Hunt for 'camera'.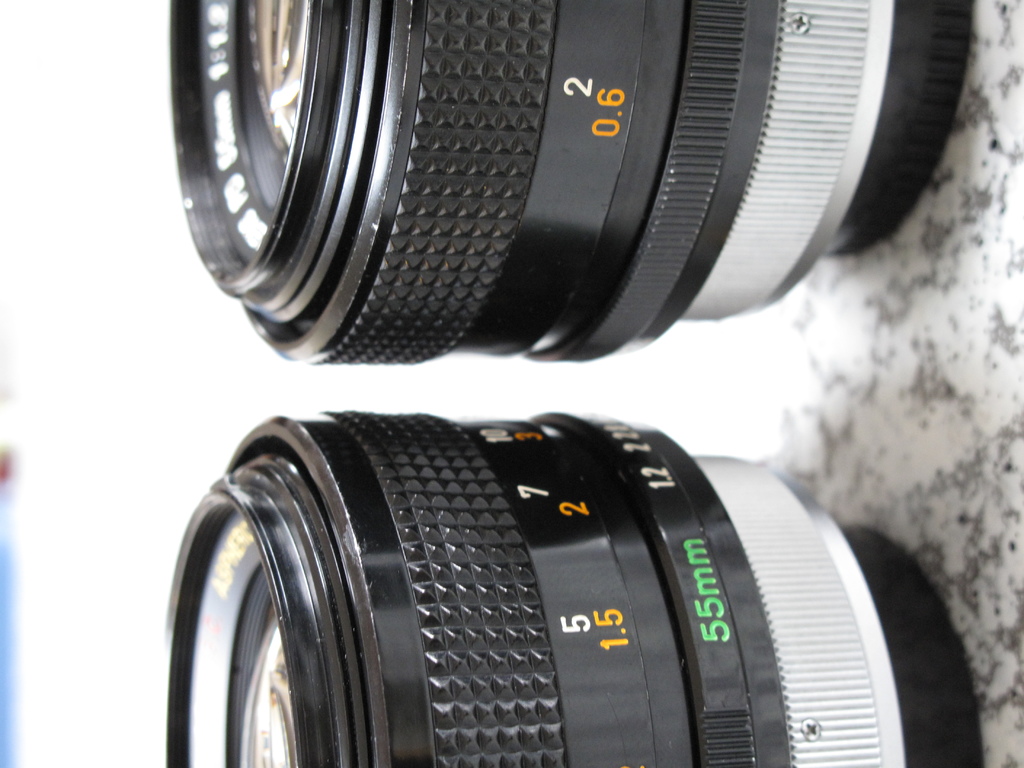
Hunted down at box=[51, 386, 904, 767].
